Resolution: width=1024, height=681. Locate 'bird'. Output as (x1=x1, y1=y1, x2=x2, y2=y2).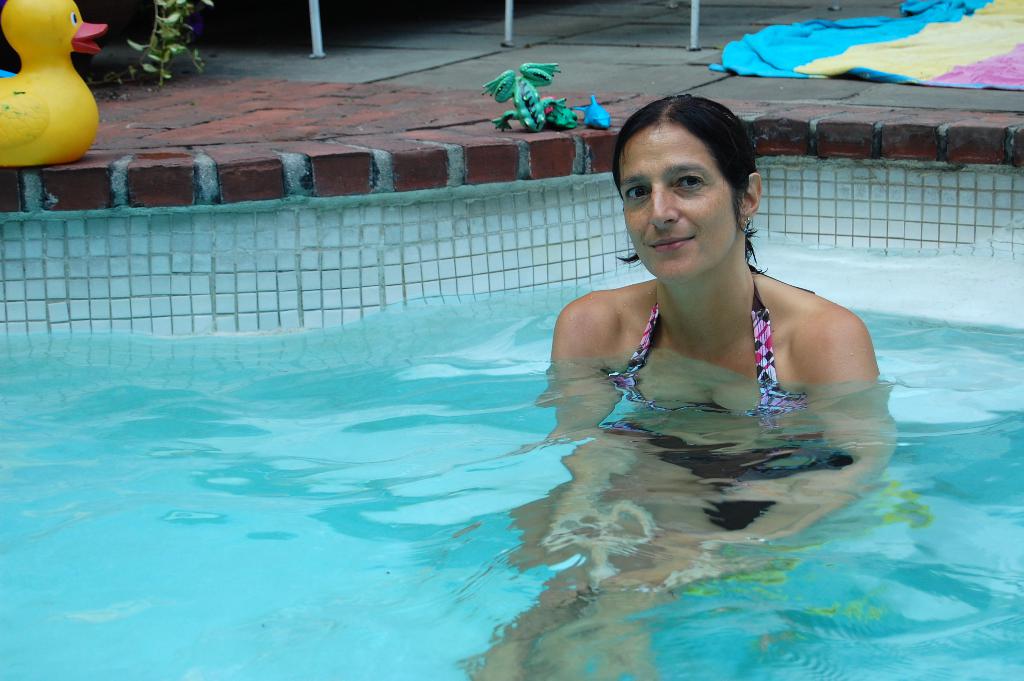
(x1=5, y1=14, x2=96, y2=171).
